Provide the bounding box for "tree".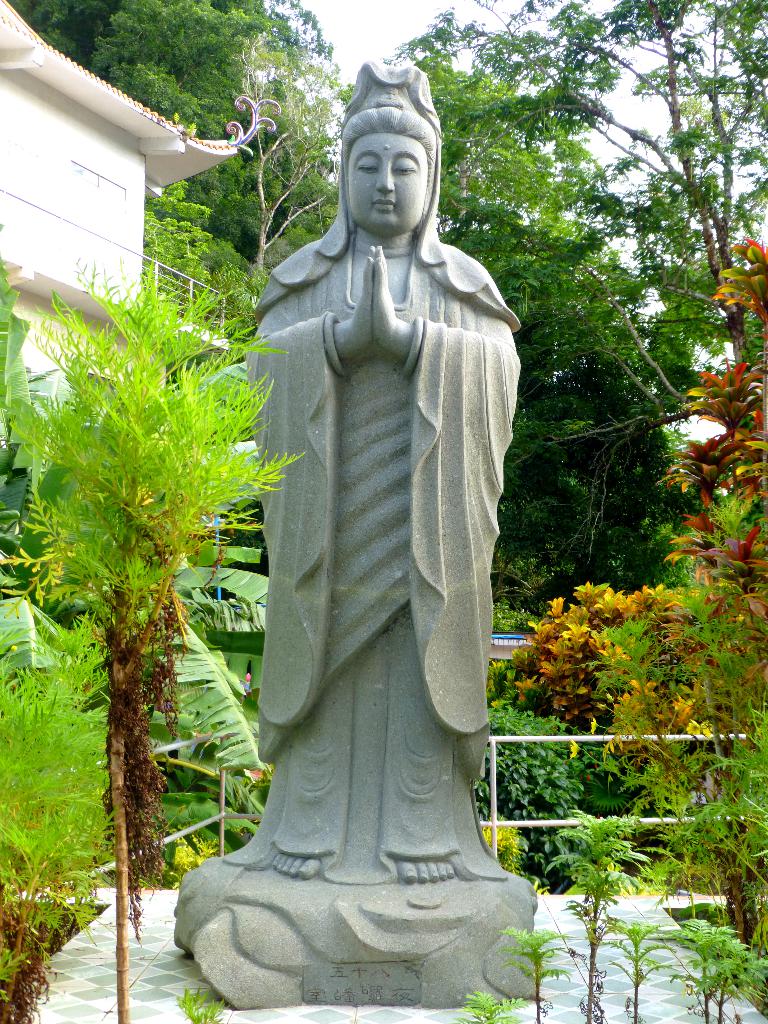
{"left": 394, "top": 25, "right": 672, "bottom": 586}.
